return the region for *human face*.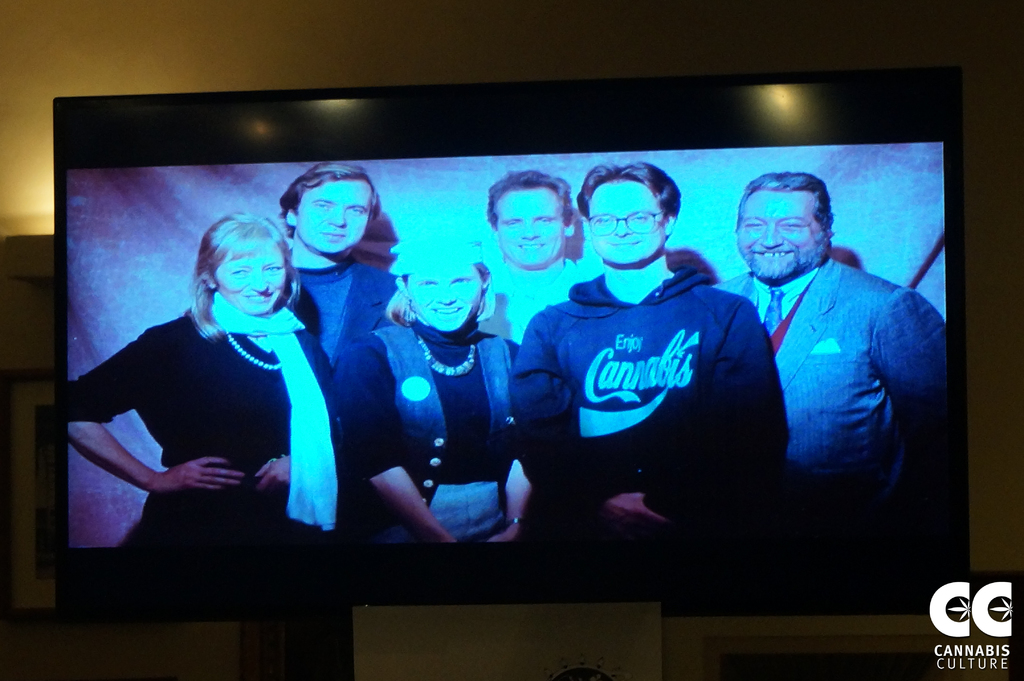
BBox(497, 193, 564, 269).
